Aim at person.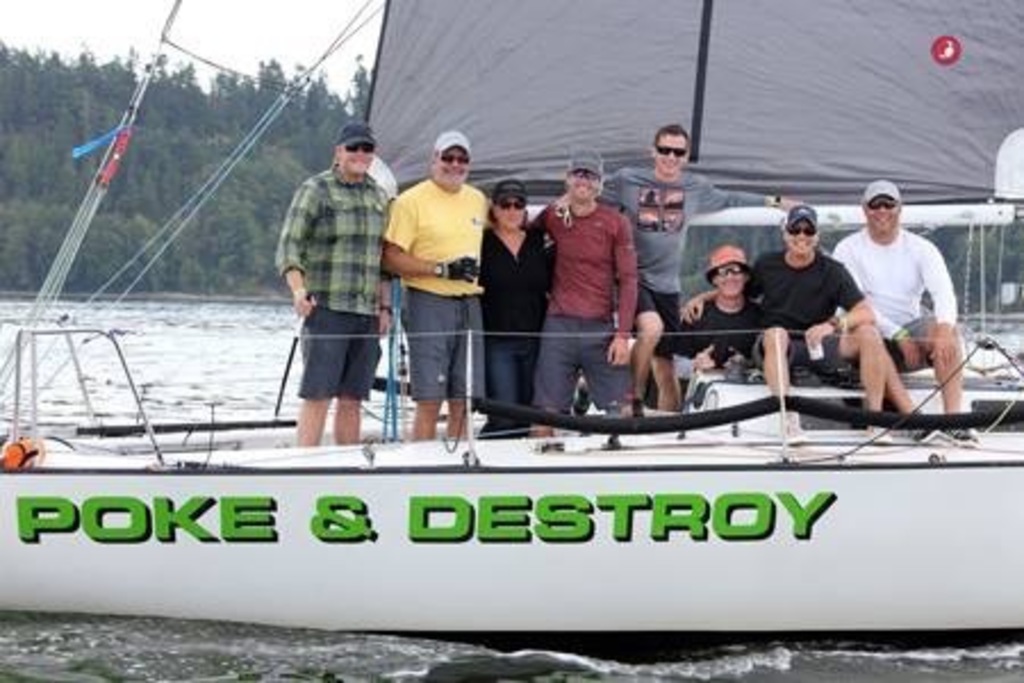
Aimed at bbox=(833, 171, 969, 419).
